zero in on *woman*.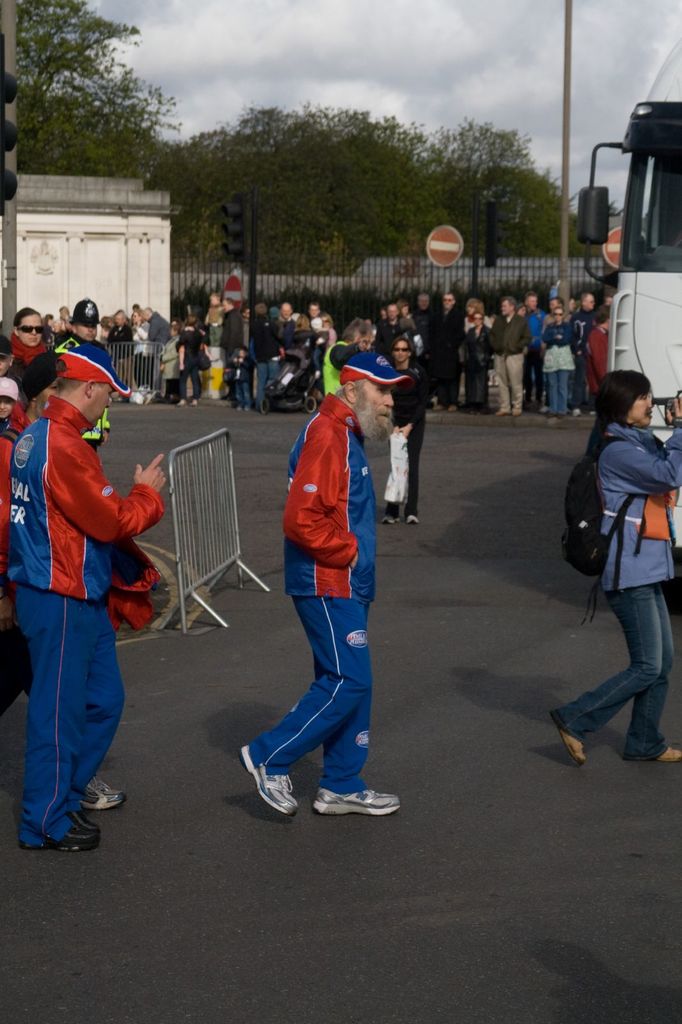
Zeroed in: locate(463, 312, 493, 415).
